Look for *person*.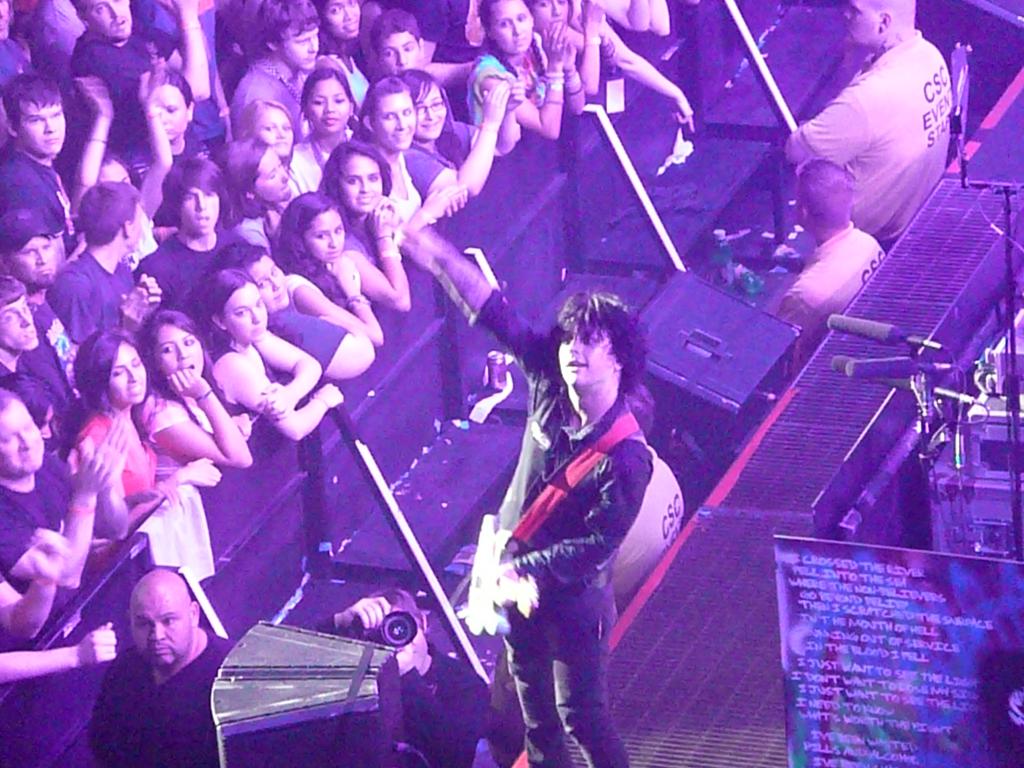
Found: 93 563 232 767.
